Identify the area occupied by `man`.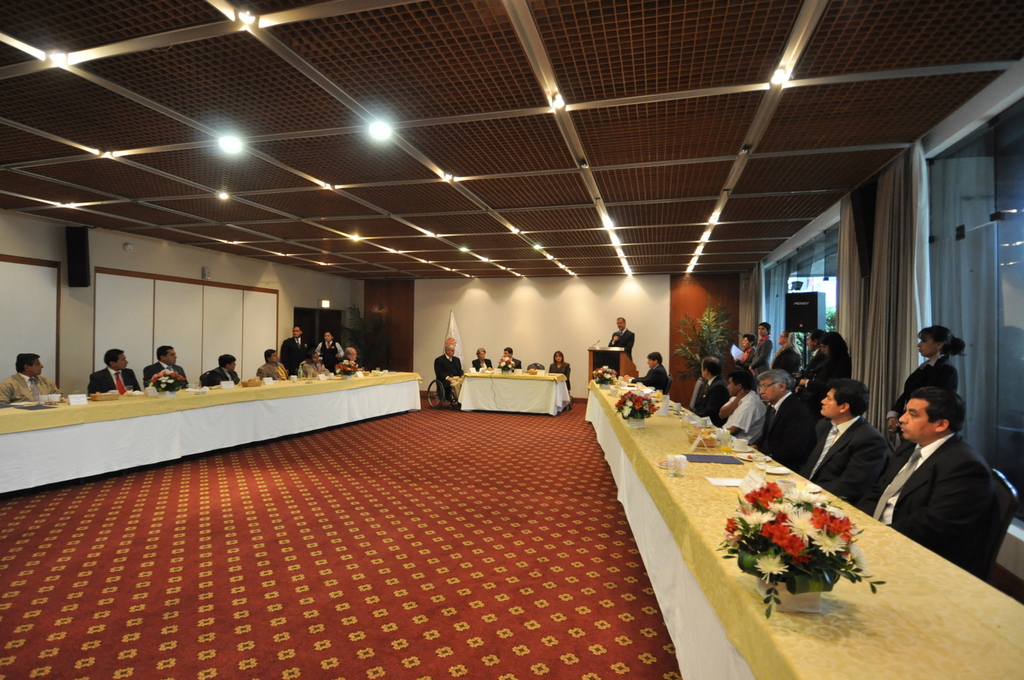
Area: BBox(431, 344, 463, 403).
